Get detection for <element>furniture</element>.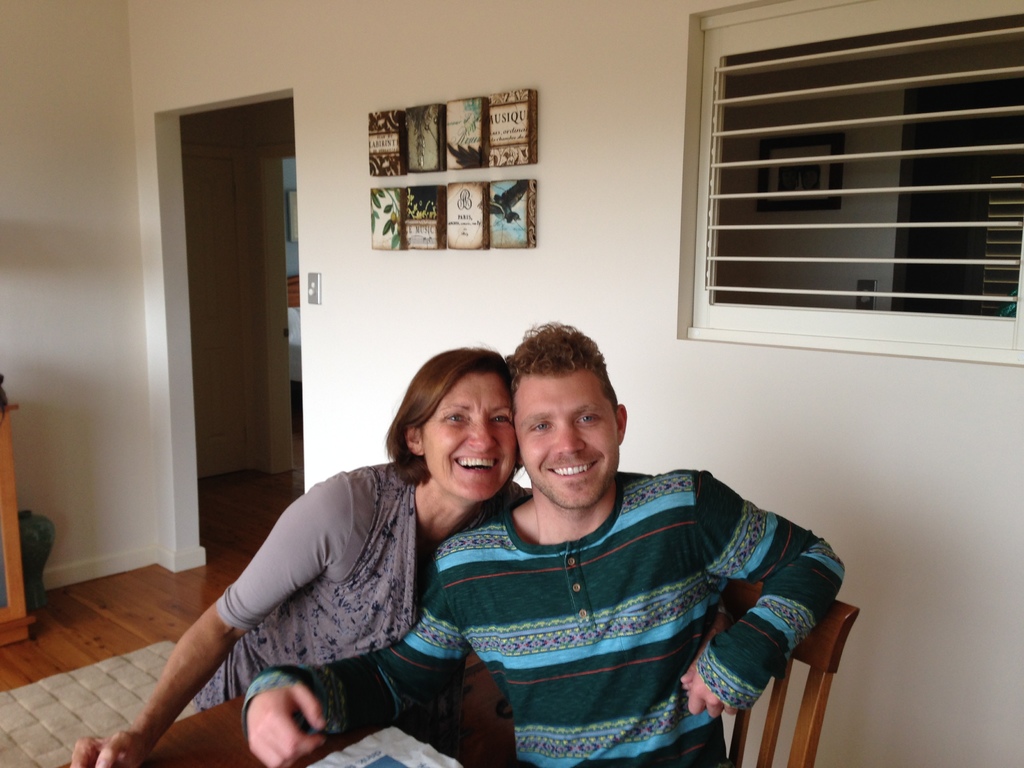
Detection: (691,580,860,767).
